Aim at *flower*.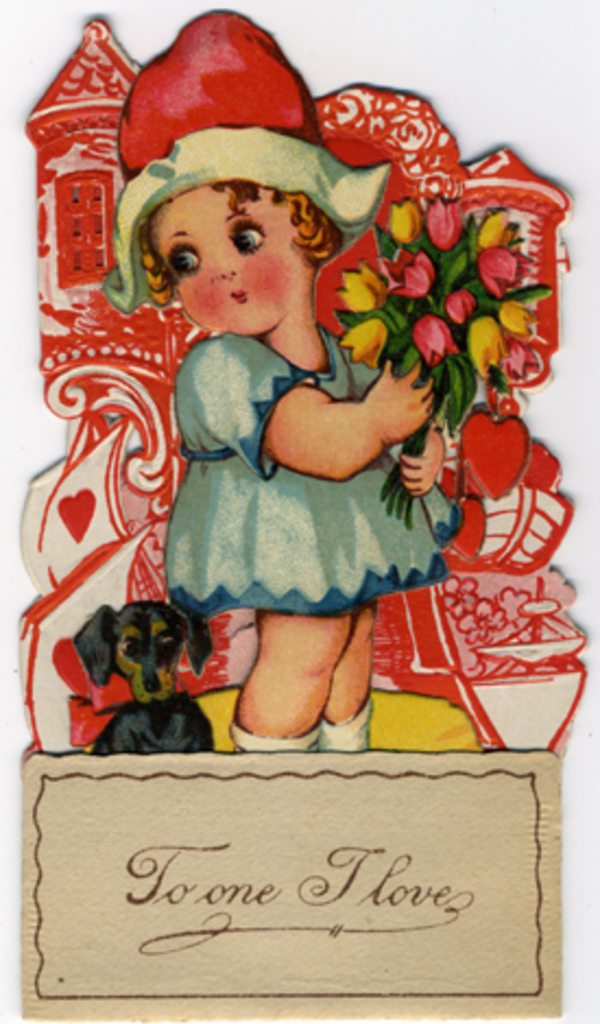
Aimed at <box>386,197,419,242</box>.
